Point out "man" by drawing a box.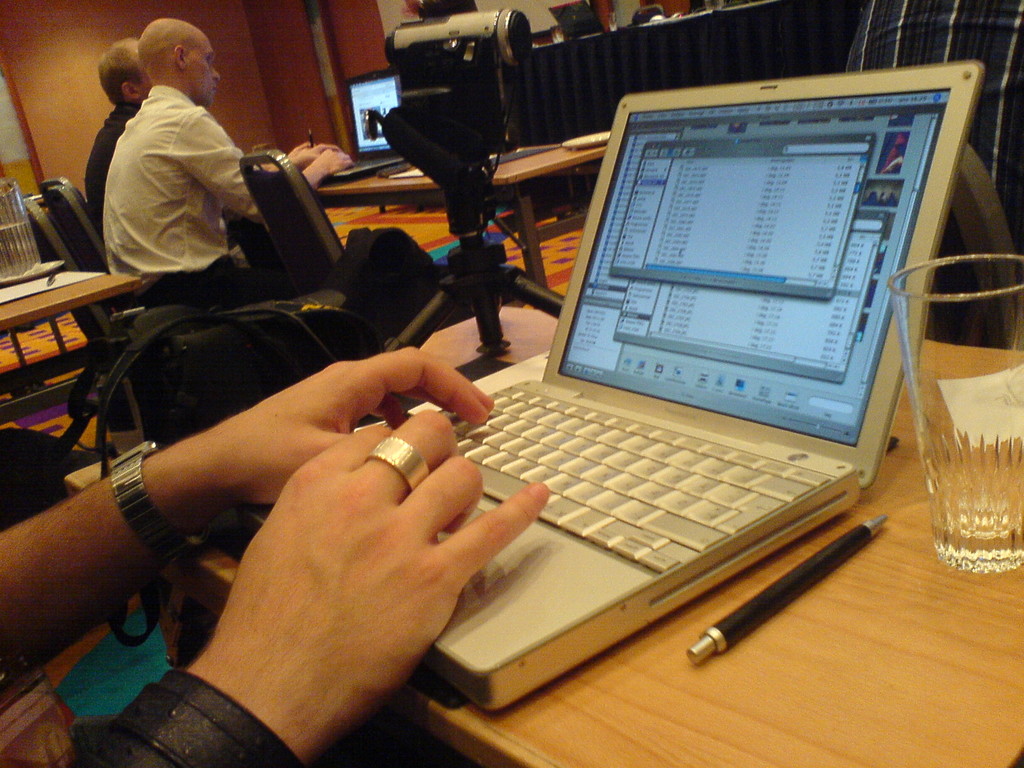
[left=83, top=36, right=317, bottom=229].
